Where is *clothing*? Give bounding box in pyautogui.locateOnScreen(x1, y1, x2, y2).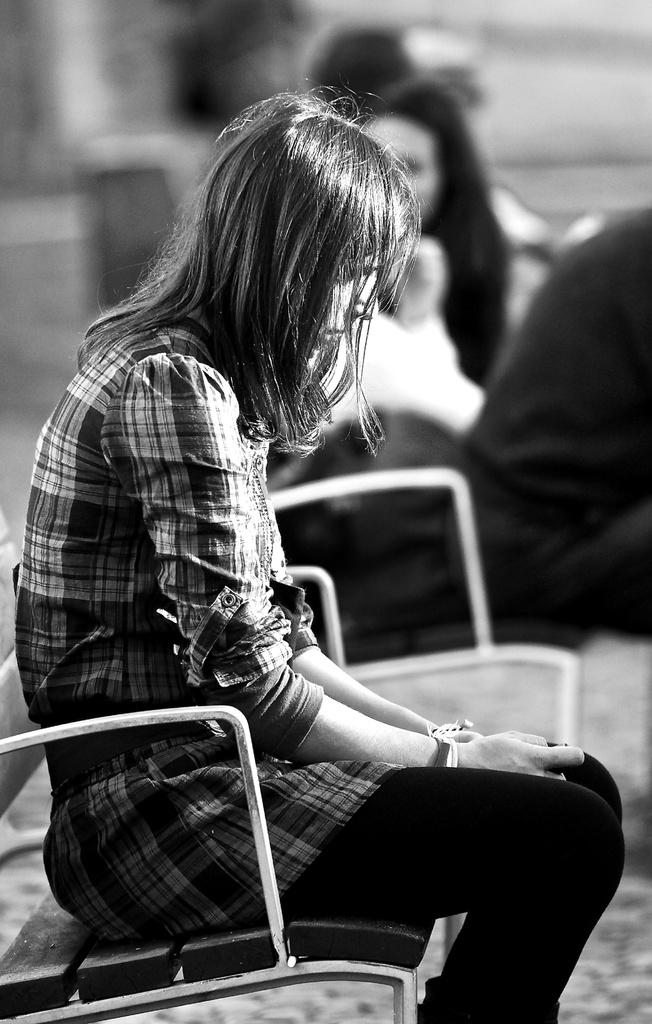
pyautogui.locateOnScreen(439, 209, 651, 655).
